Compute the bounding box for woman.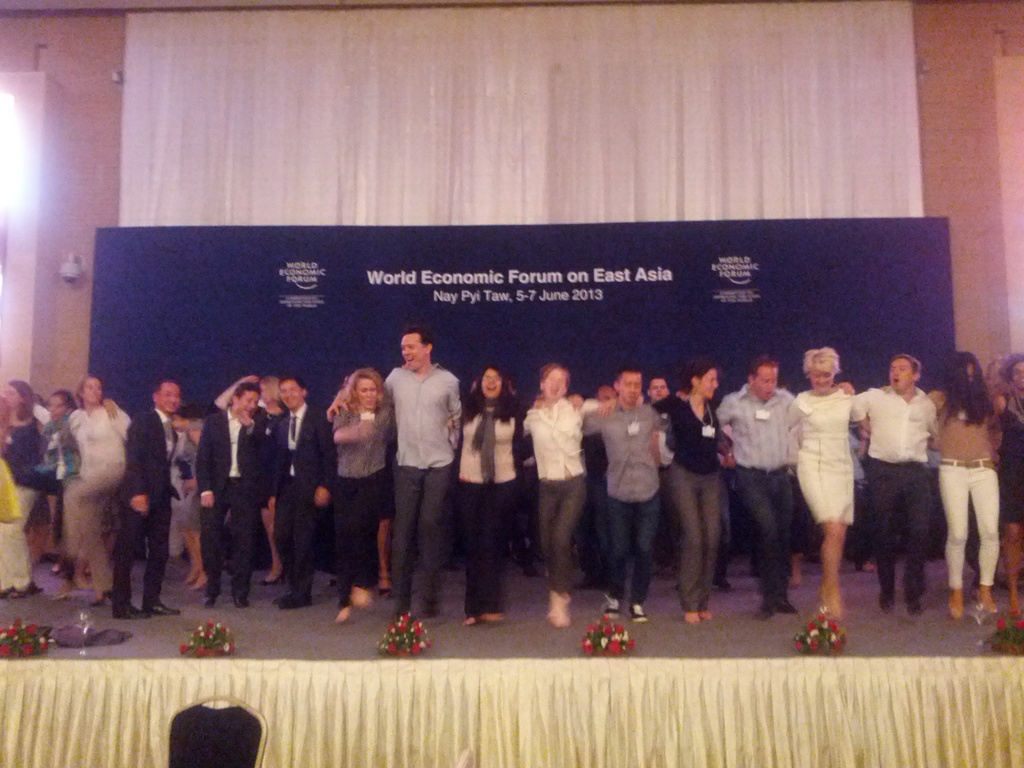
<box>170,399,207,595</box>.
